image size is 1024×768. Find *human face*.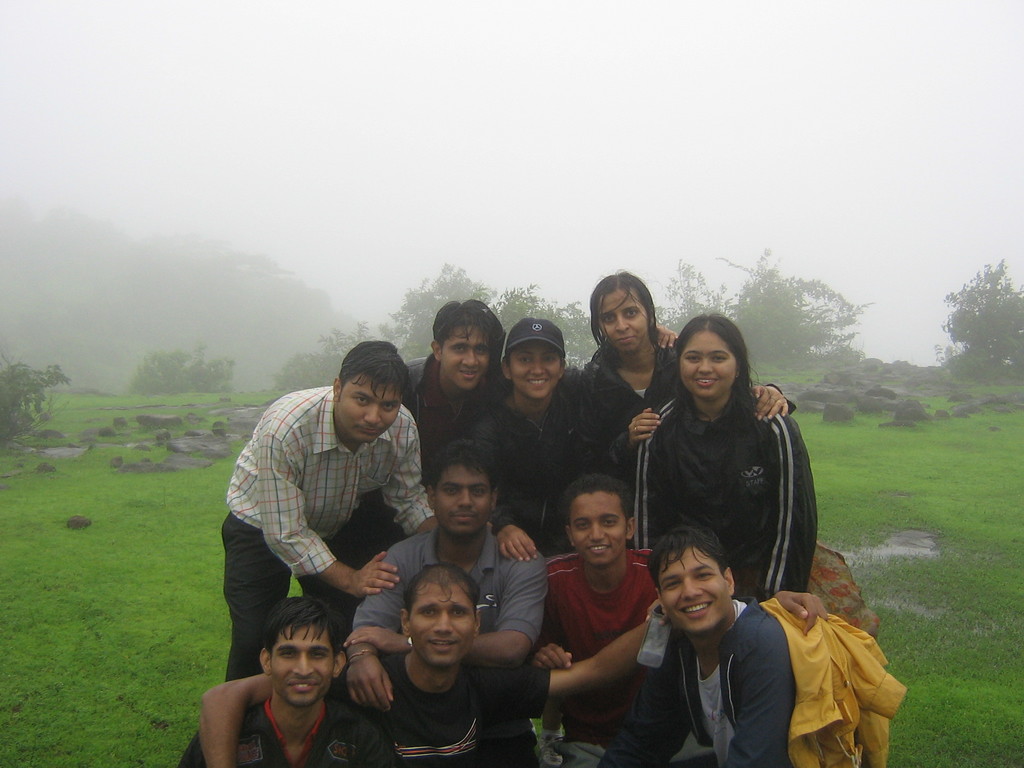
region(270, 627, 336, 700).
